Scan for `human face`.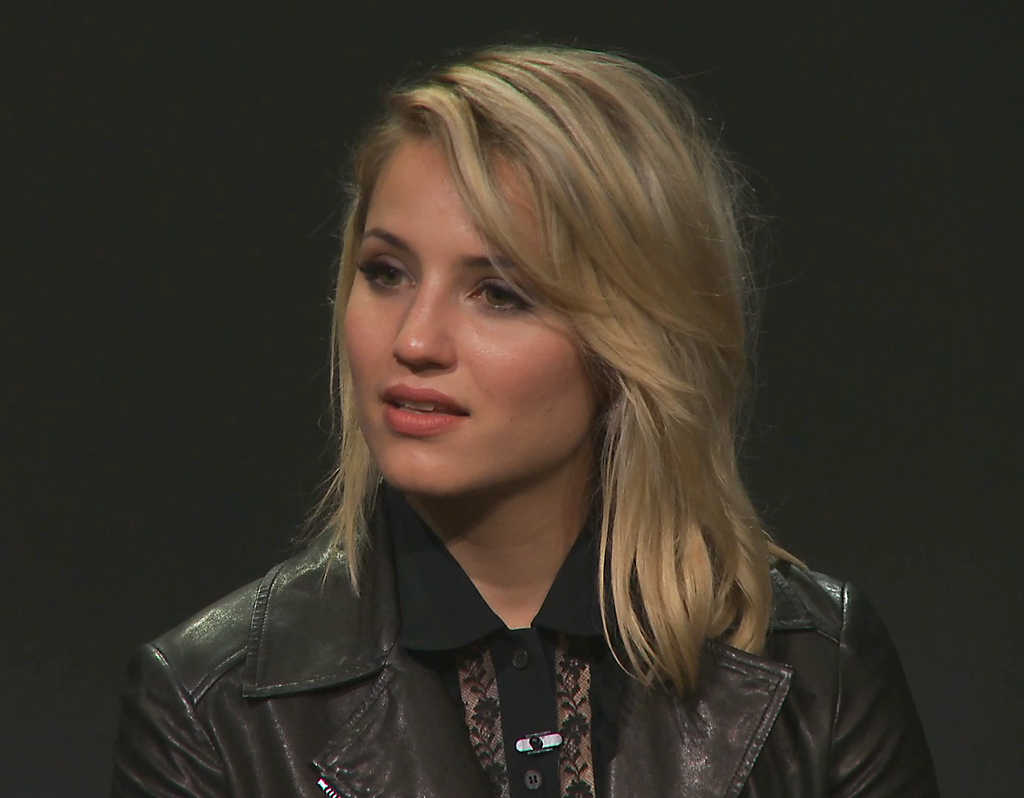
Scan result: {"left": 342, "top": 137, "right": 596, "bottom": 488}.
